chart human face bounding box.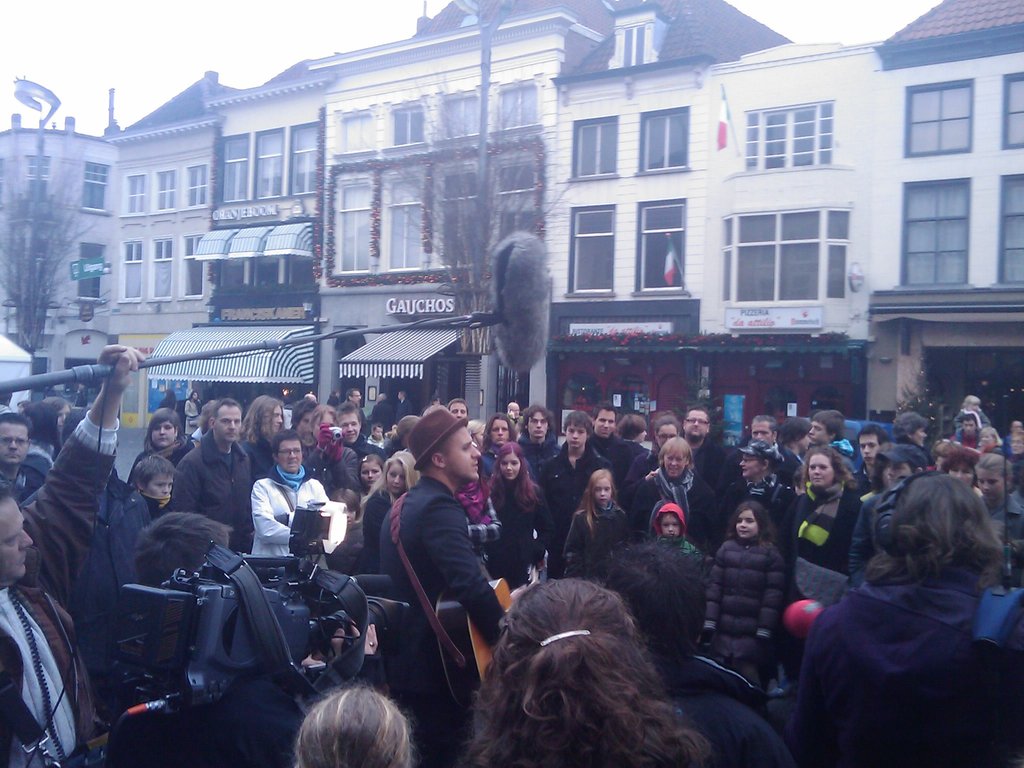
Charted: box(361, 460, 376, 490).
